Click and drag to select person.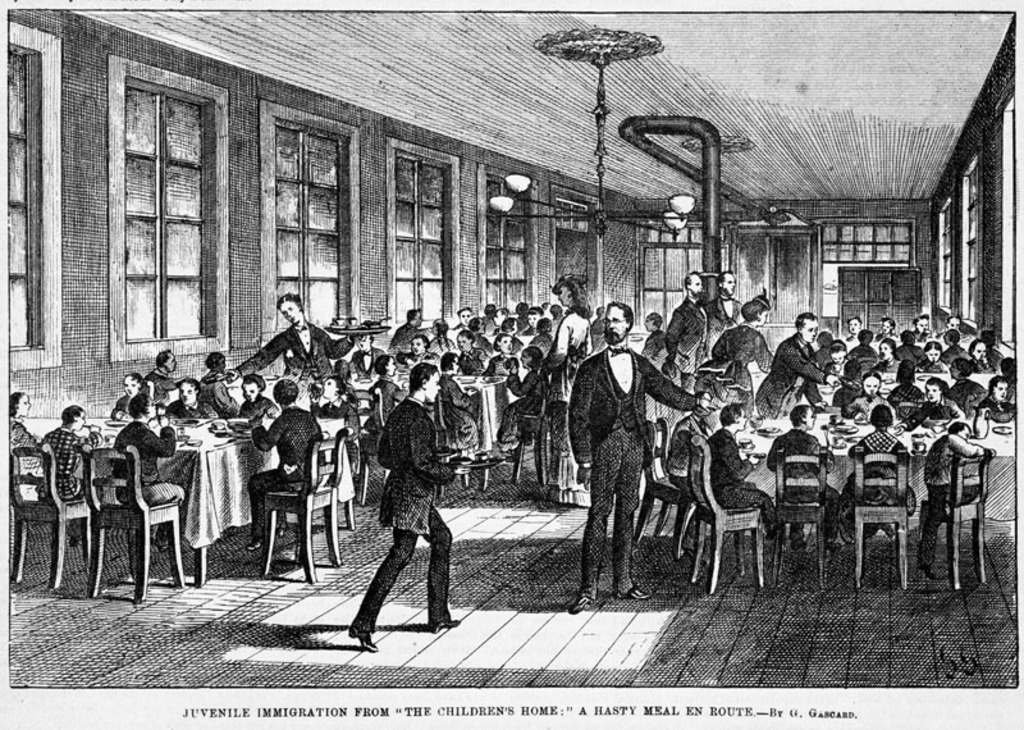
Selection: 198,353,239,419.
